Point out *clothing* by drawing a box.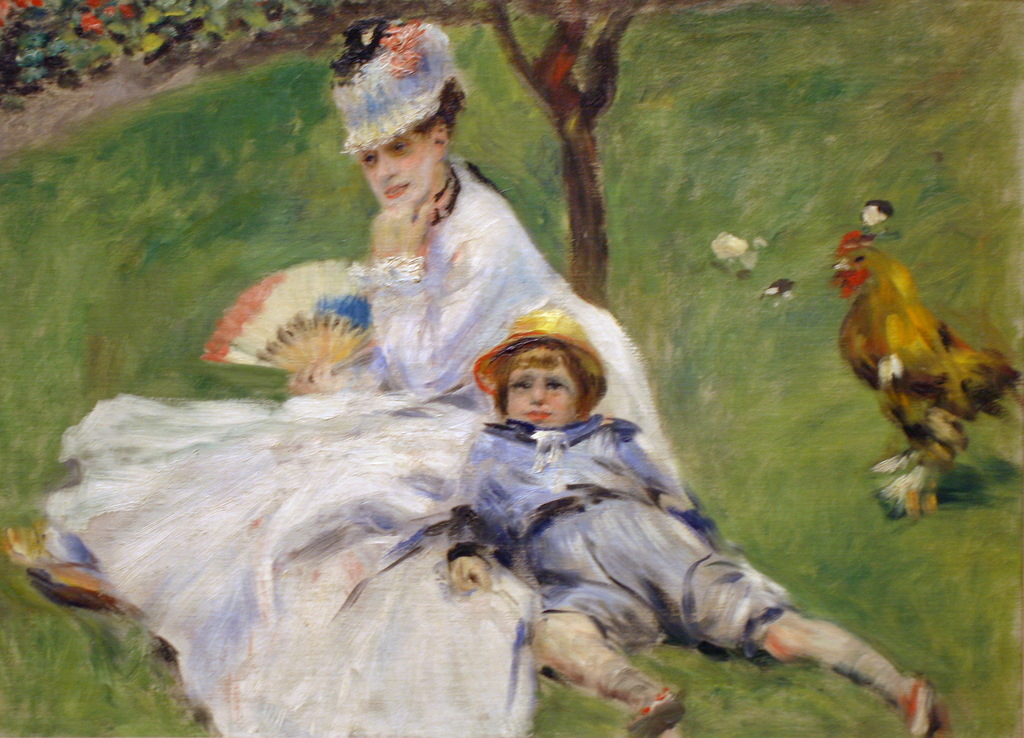
[x1=444, y1=410, x2=797, y2=664].
